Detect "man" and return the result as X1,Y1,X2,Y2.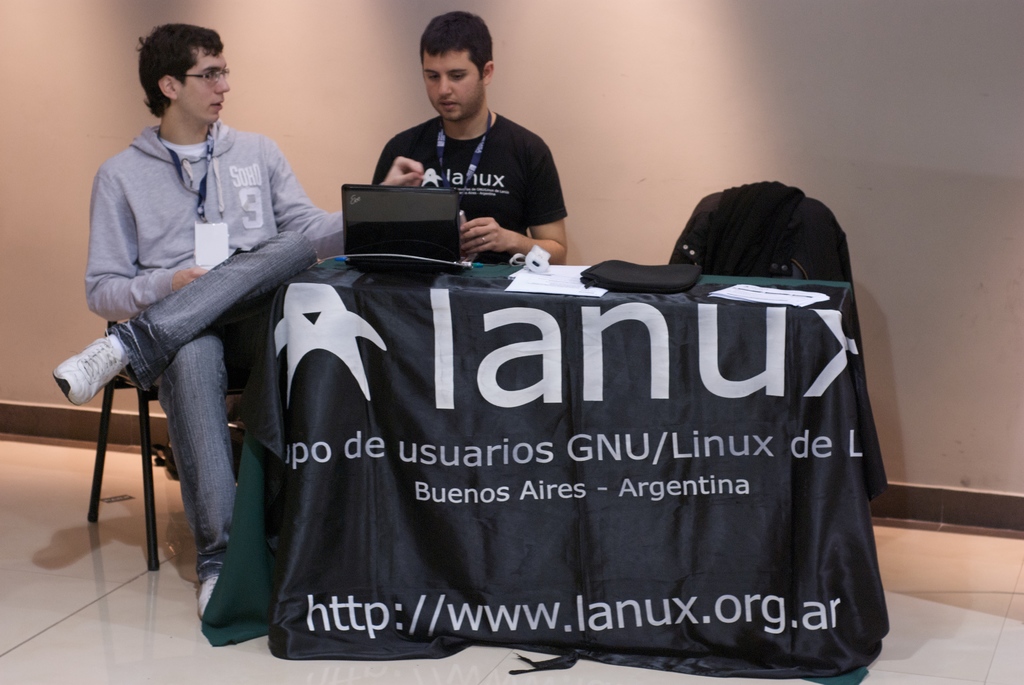
367,11,566,266.
